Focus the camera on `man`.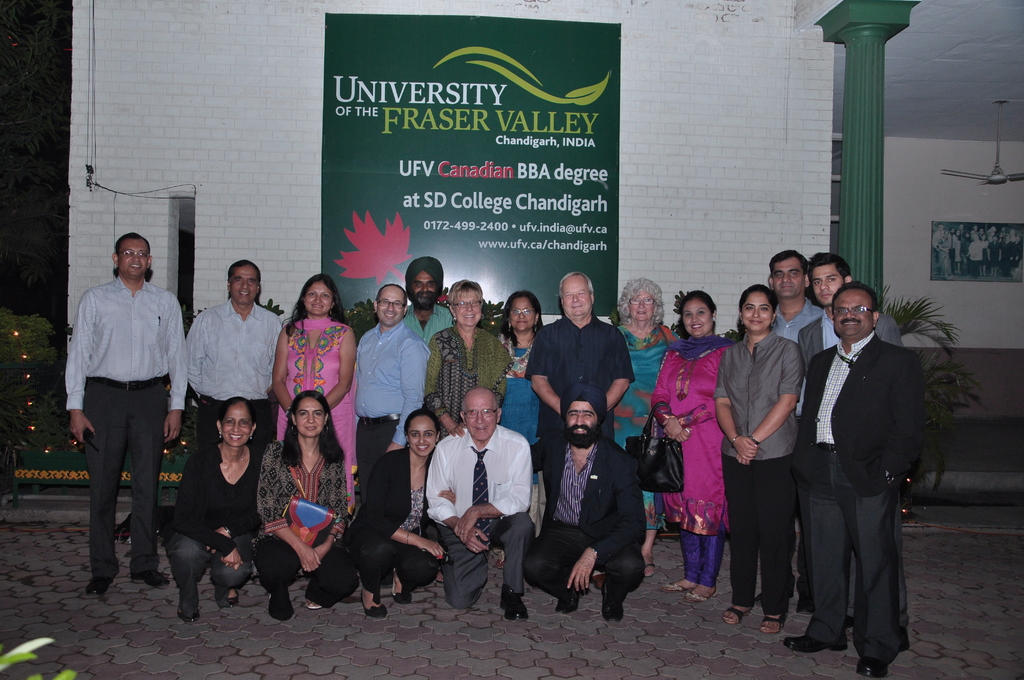
Focus region: bbox(525, 269, 637, 505).
